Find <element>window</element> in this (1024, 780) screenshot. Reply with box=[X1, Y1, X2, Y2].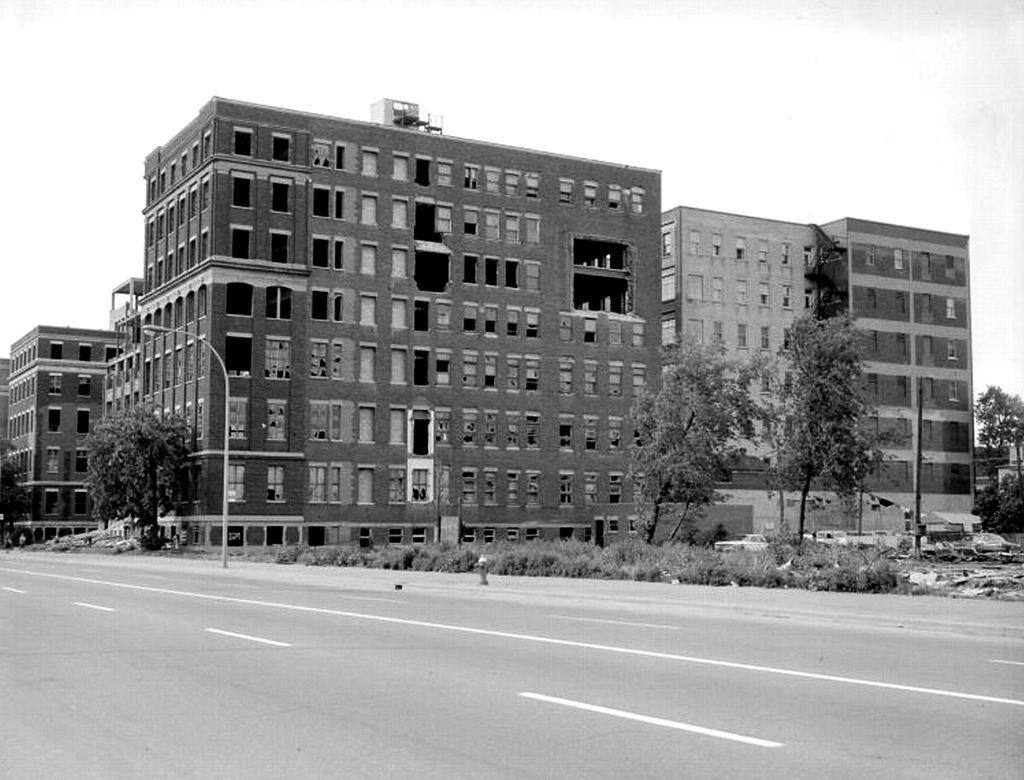
box=[436, 206, 454, 235].
